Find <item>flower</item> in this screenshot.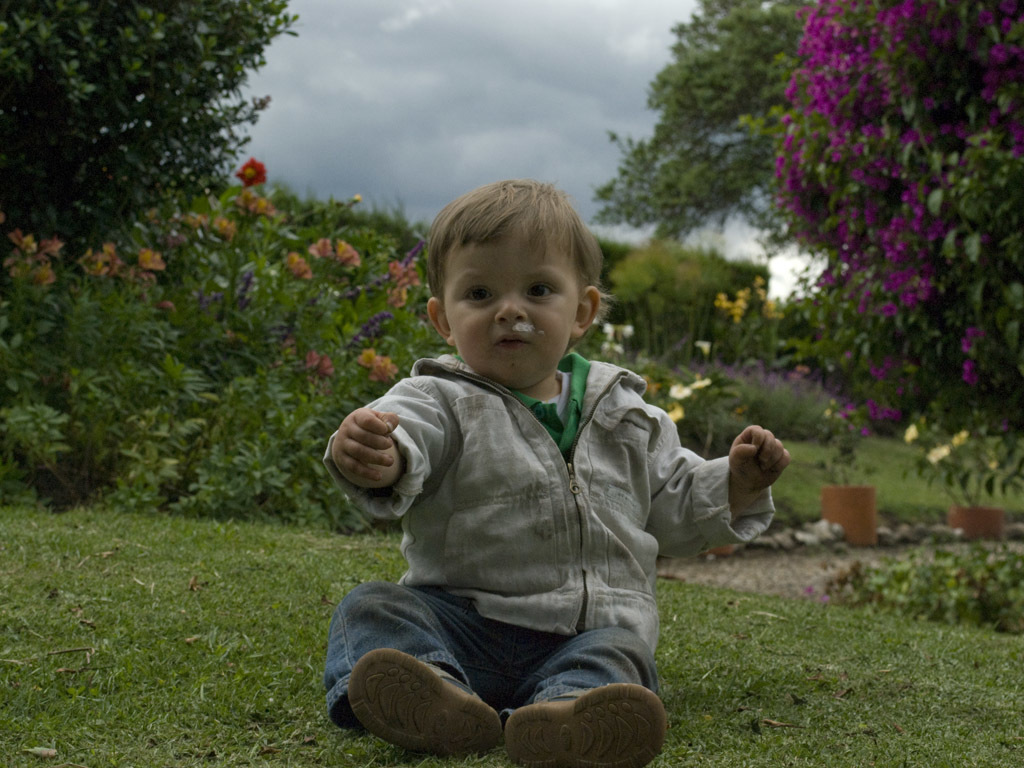
The bounding box for <item>flower</item> is [296,350,320,374].
